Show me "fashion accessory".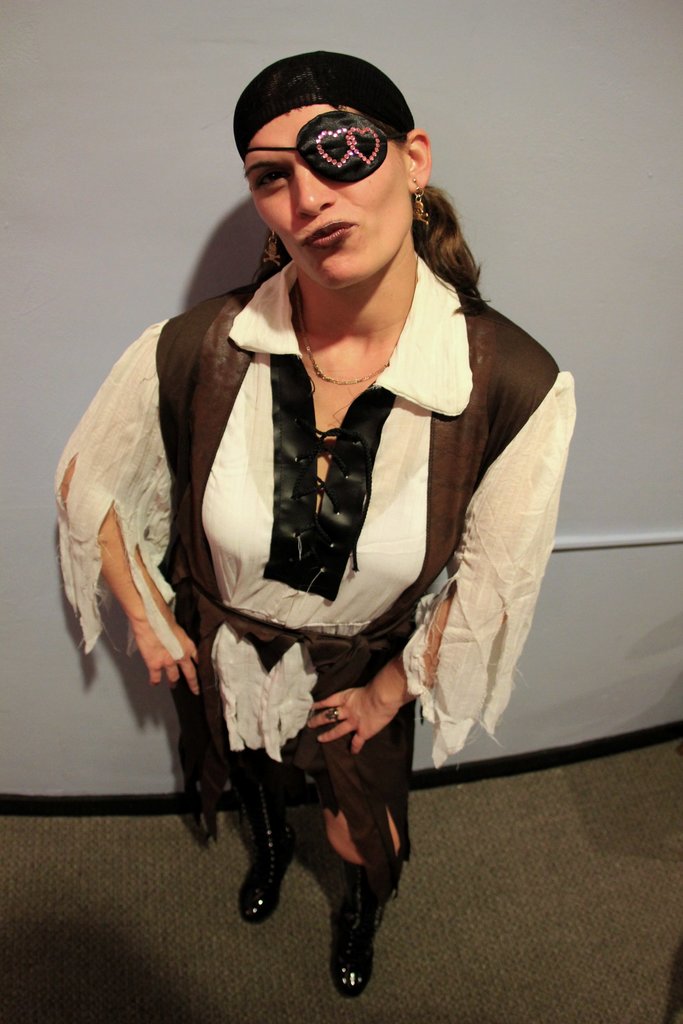
"fashion accessory" is here: <box>232,841,304,923</box>.
